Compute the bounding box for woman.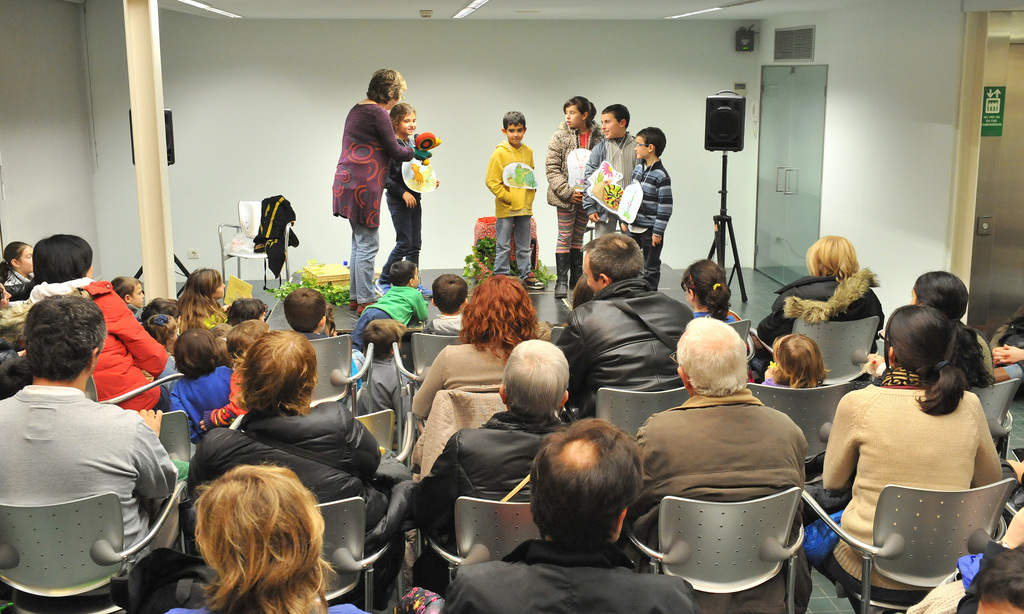
region(406, 275, 539, 463).
